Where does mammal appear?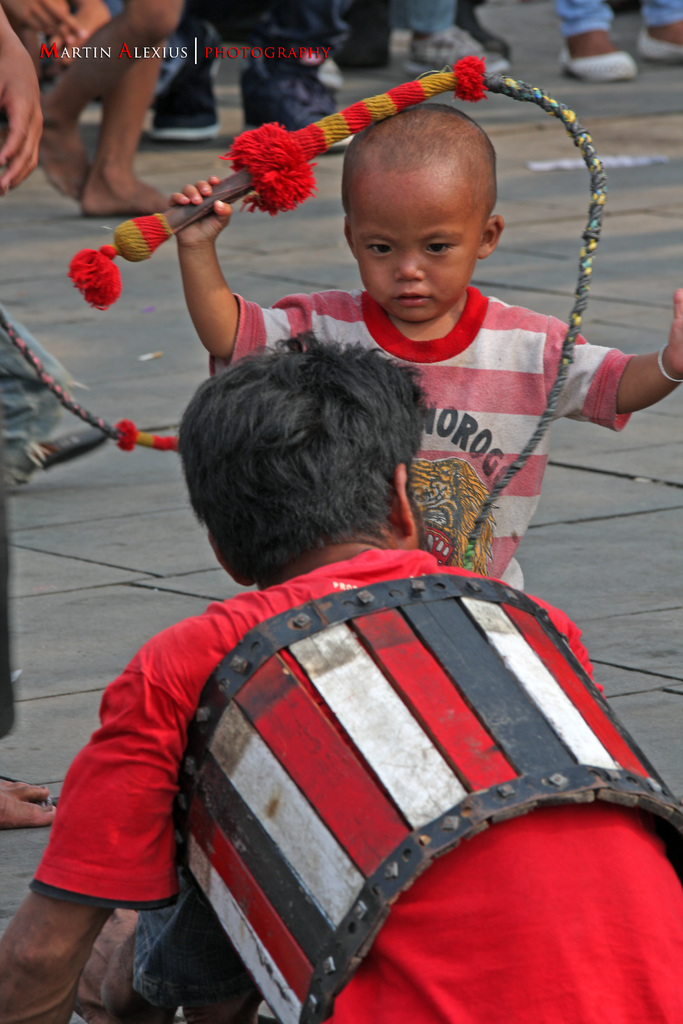
Appears at crop(334, 0, 520, 63).
